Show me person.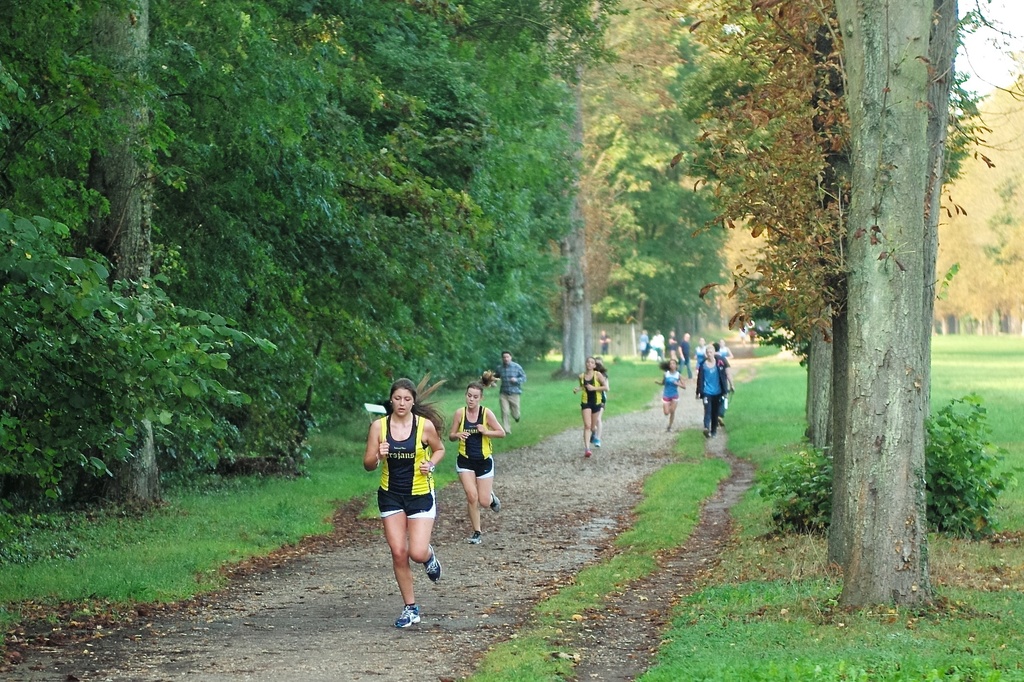
person is here: {"x1": 358, "y1": 397, "x2": 440, "y2": 608}.
